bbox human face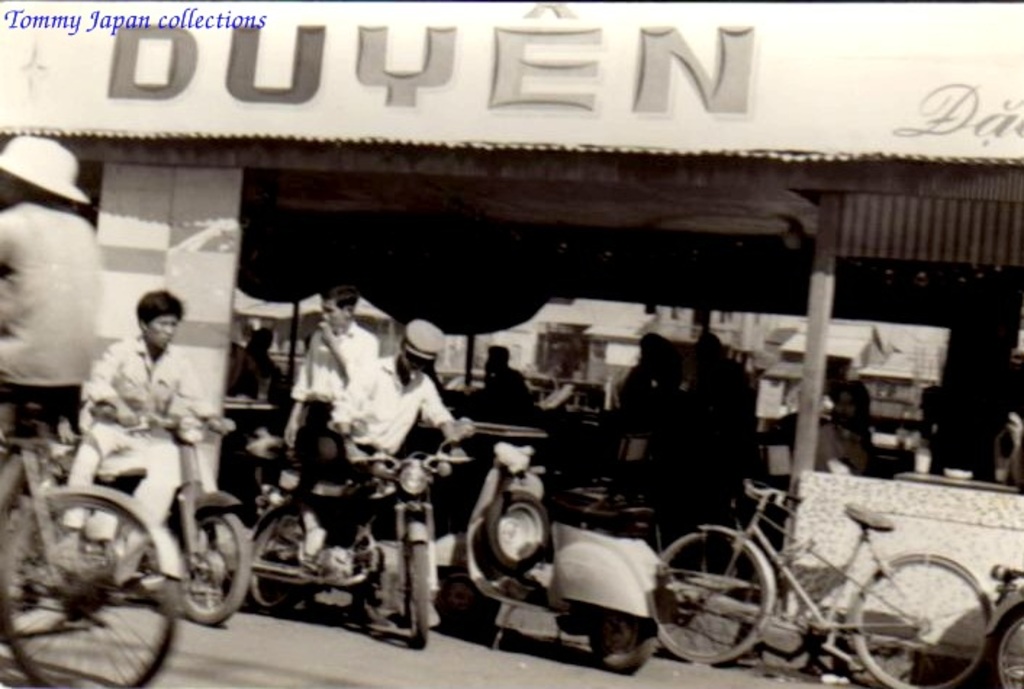
{"left": 146, "top": 318, "right": 180, "bottom": 348}
